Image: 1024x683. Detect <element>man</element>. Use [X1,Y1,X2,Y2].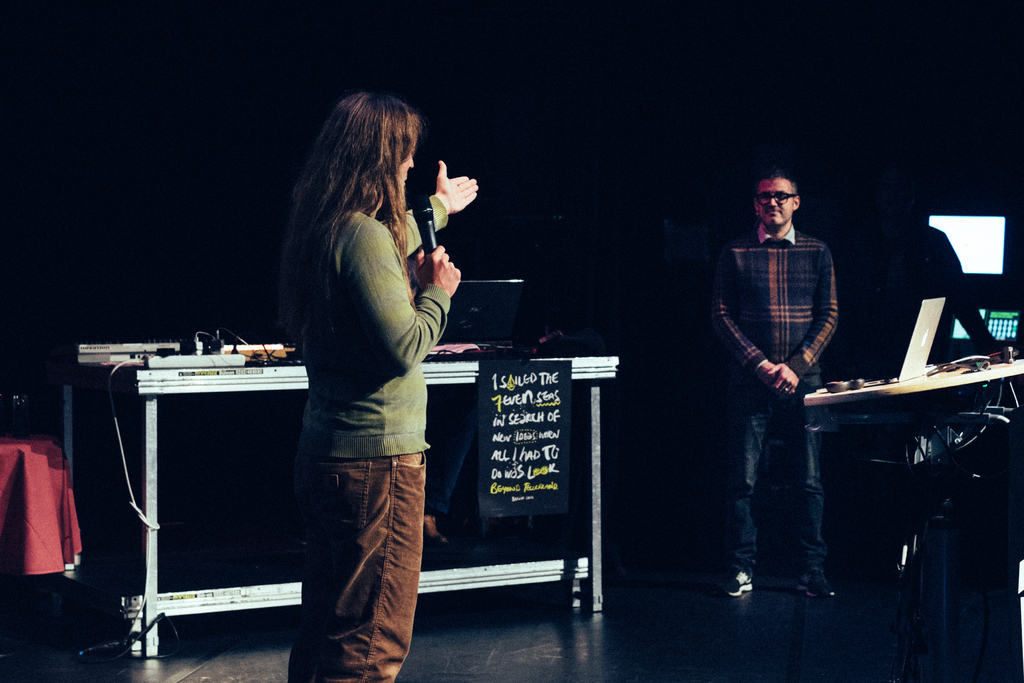
[702,188,870,594].
